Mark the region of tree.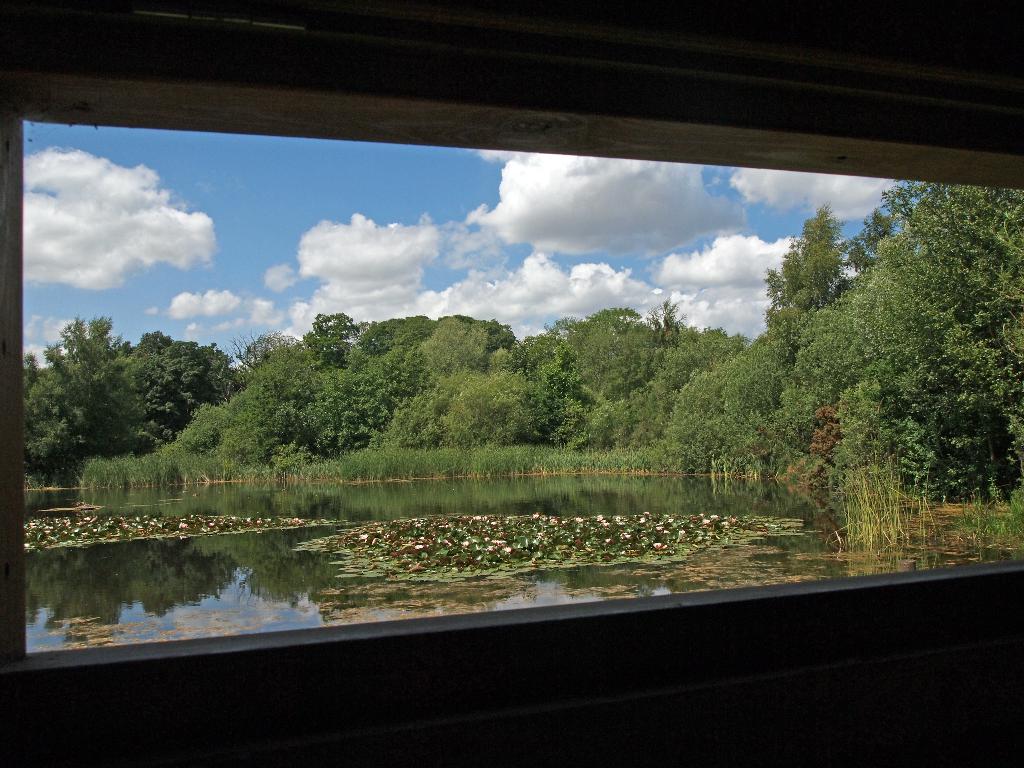
Region: <box>411,312,495,374</box>.
